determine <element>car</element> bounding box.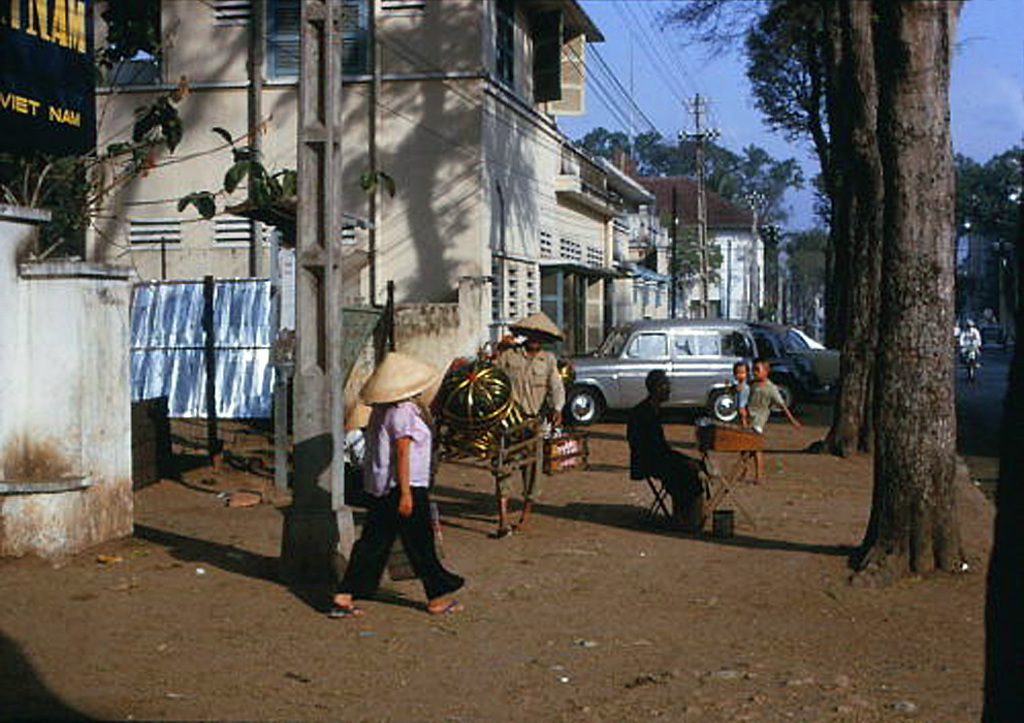
Determined: 750,323,800,416.
